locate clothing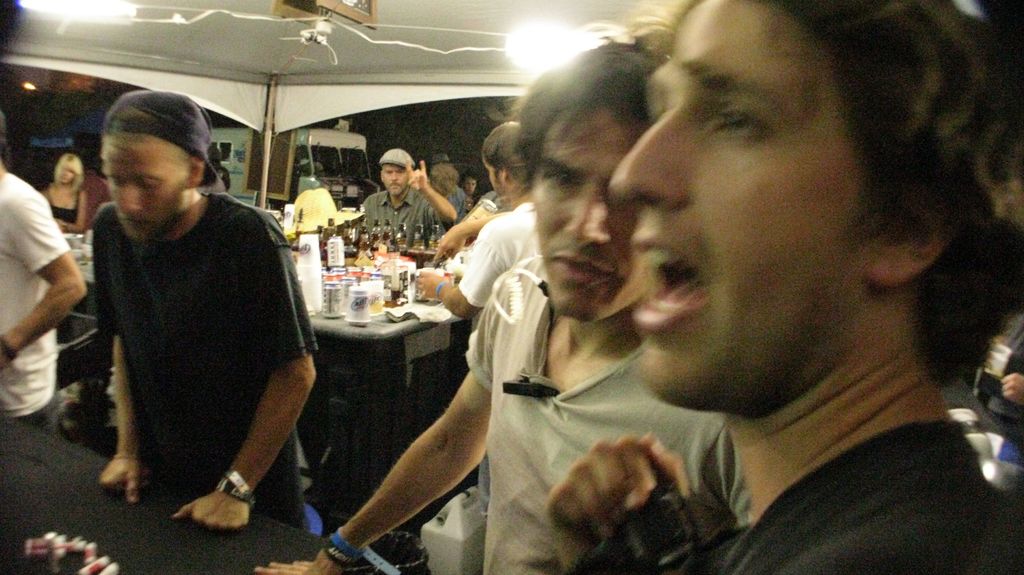
447, 185, 466, 218
